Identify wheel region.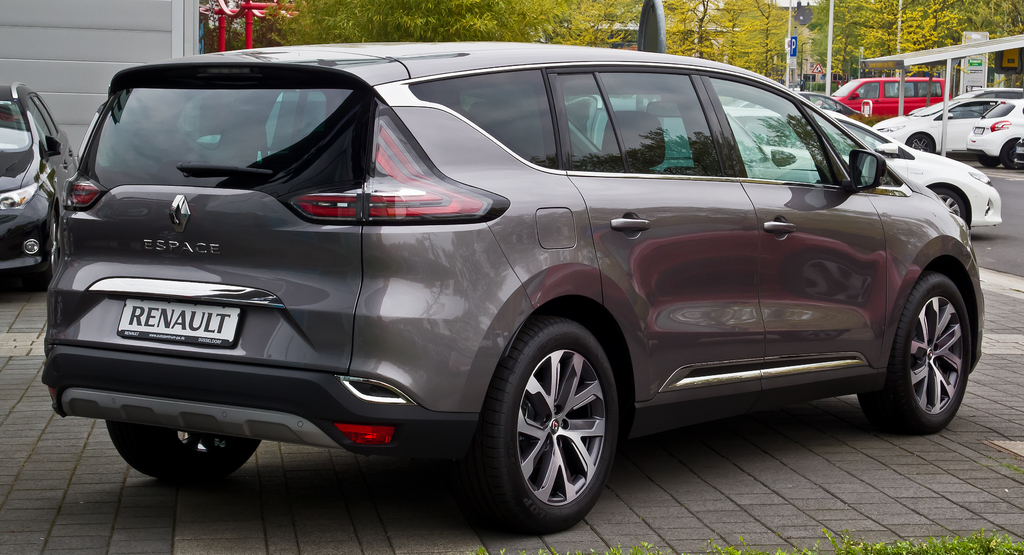
Region: {"left": 105, "top": 414, "right": 262, "bottom": 487}.
